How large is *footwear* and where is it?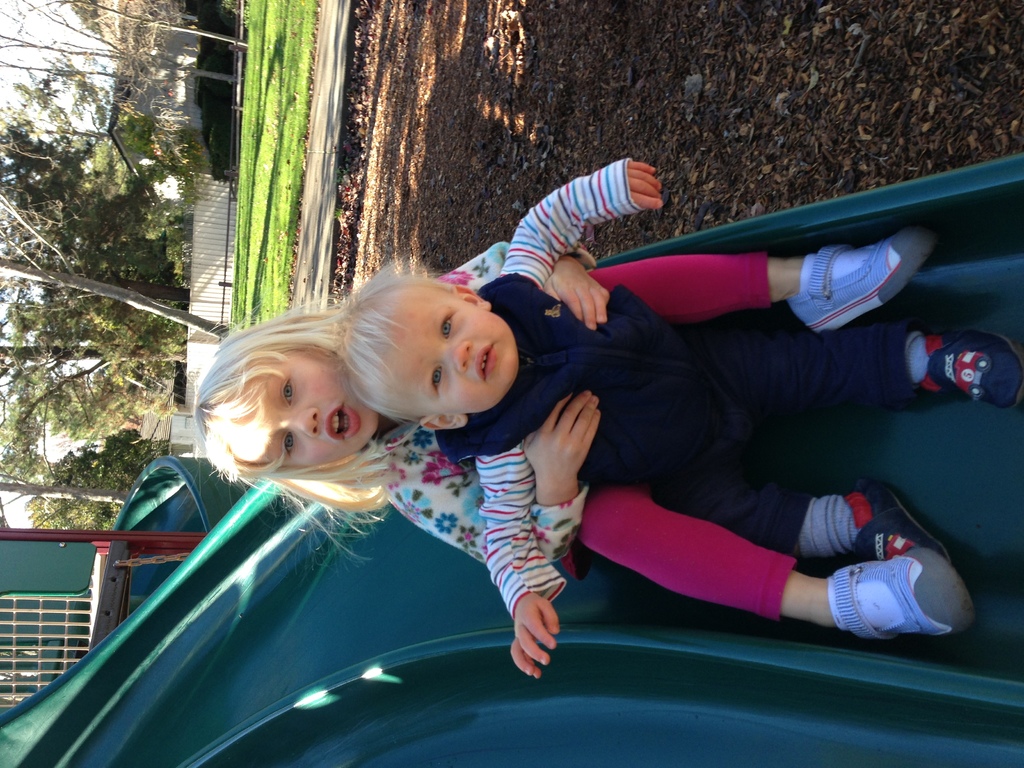
Bounding box: bbox=[843, 555, 959, 646].
